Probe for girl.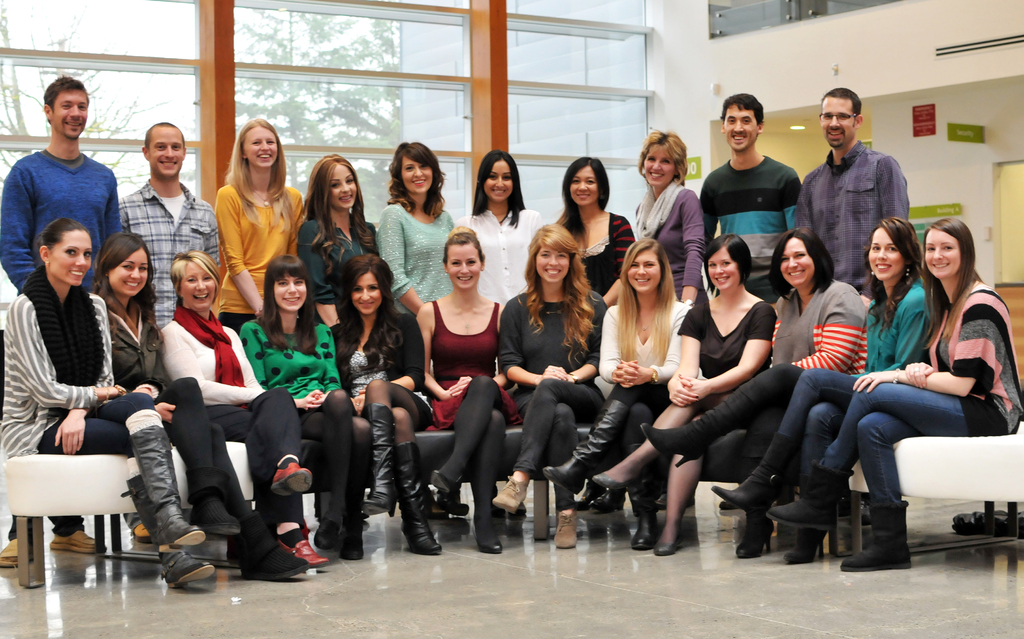
Probe result: [x1=643, y1=133, x2=706, y2=297].
